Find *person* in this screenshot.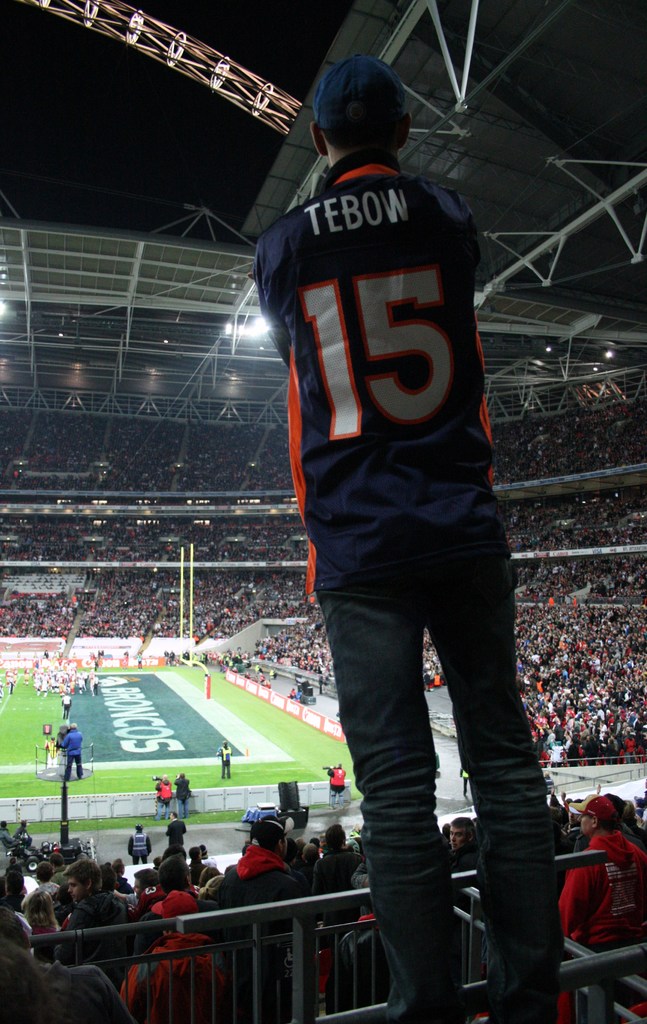
The bounding box for *person* is <bbox>447, 815, 484, 873</bbox>.
